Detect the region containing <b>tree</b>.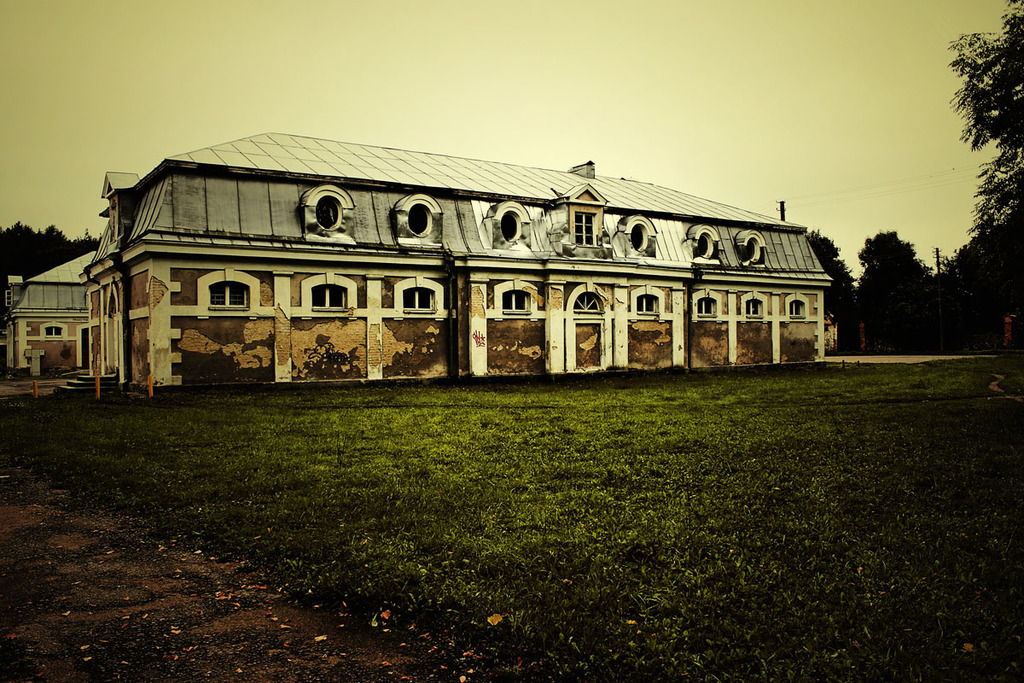
locate(942, 12, 1022, 277).
